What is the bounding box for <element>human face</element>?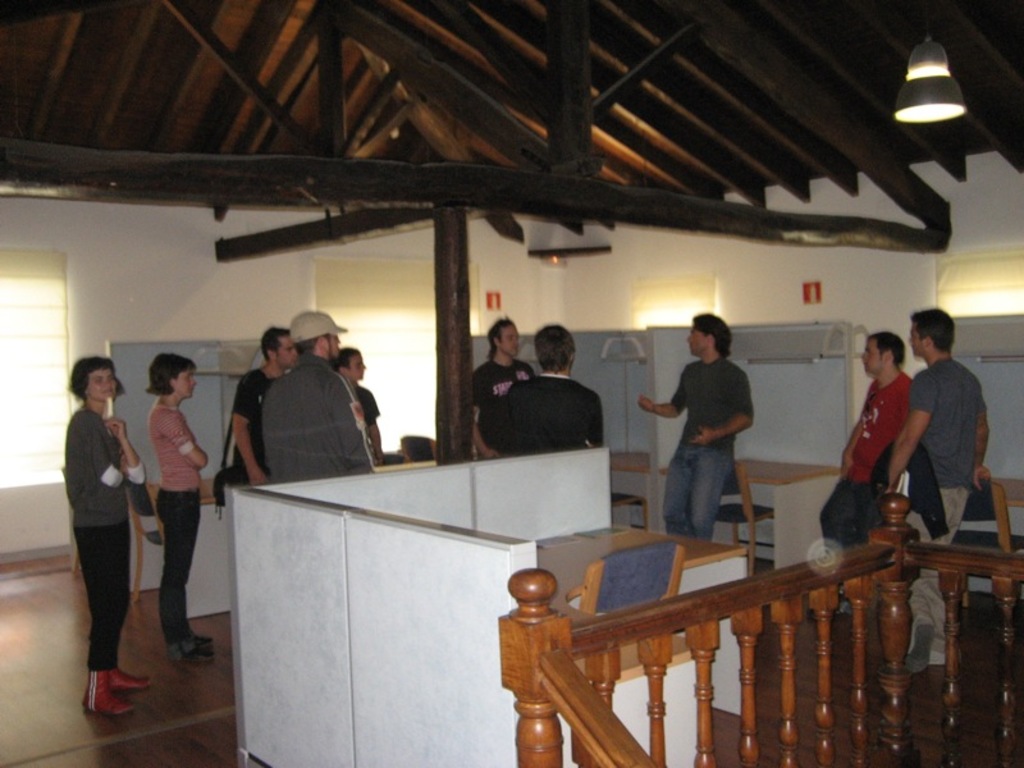
rect(856, 339, 886, 372).
